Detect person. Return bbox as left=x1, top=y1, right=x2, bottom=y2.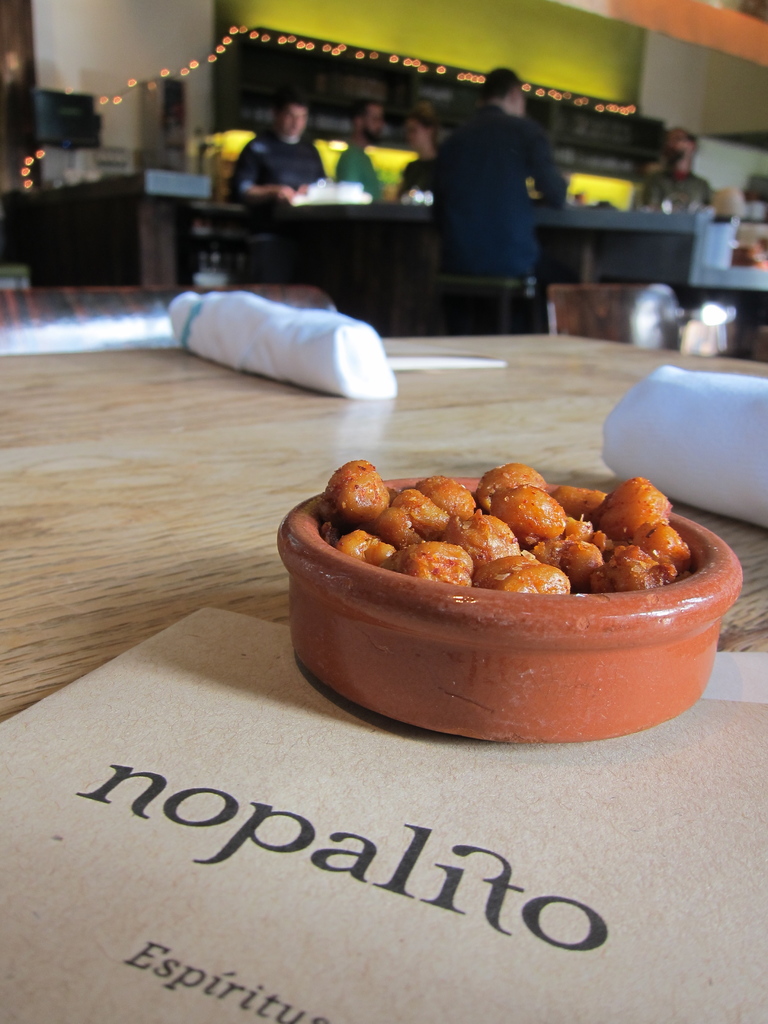
left=629, top=132, right=711, bottom=214.
